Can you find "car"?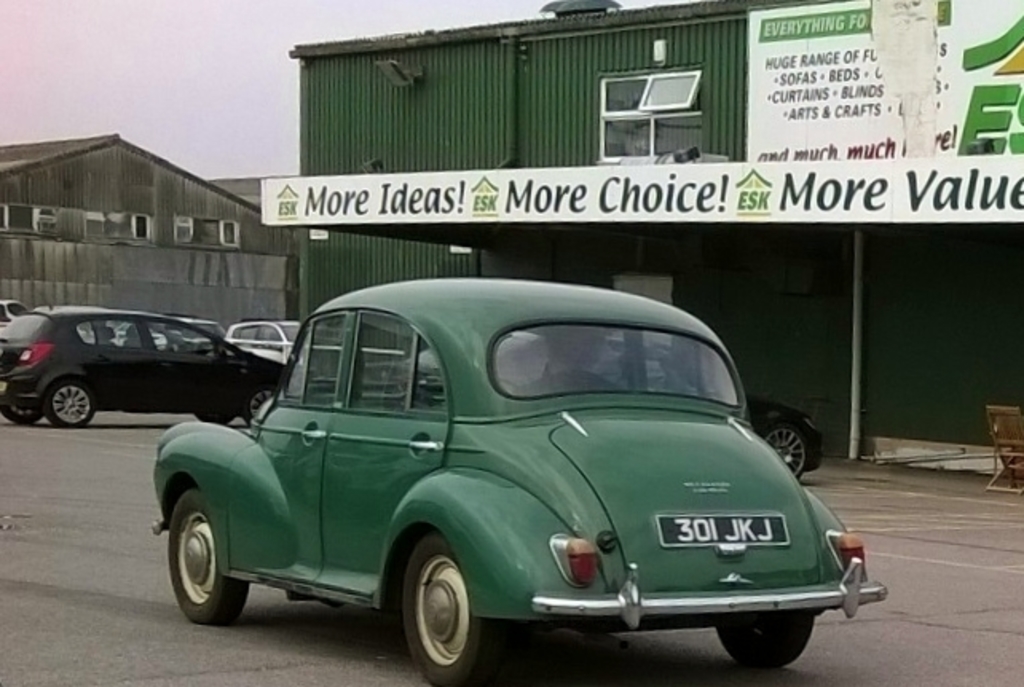
Yes, bounding box: (144,266,884,685).
